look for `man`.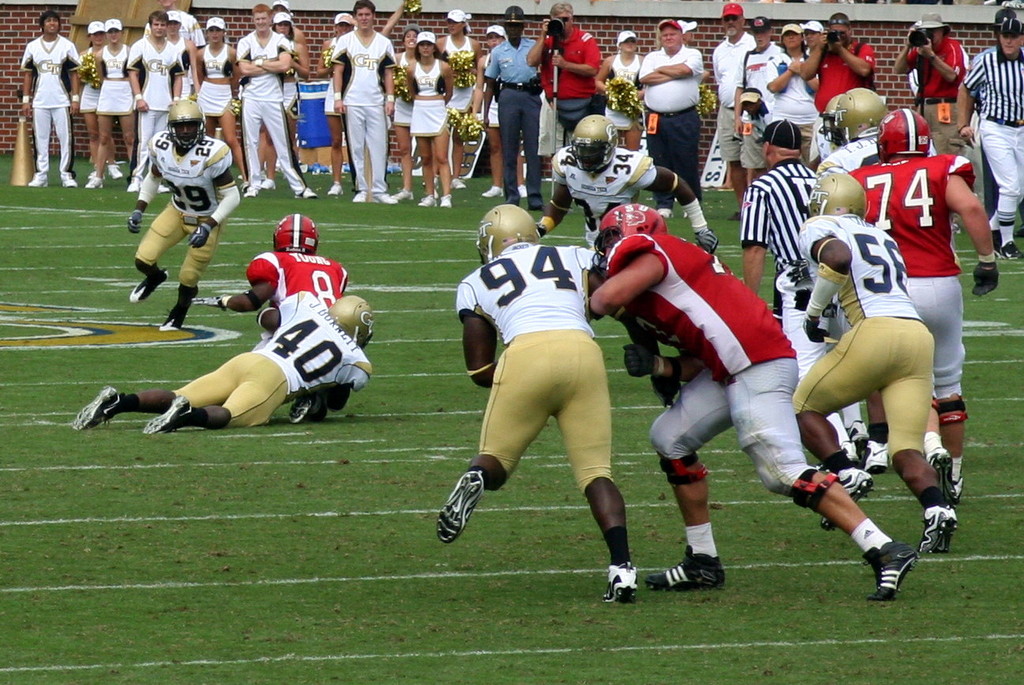
Found: [left=712, top=0, right=756, bottom=220].
